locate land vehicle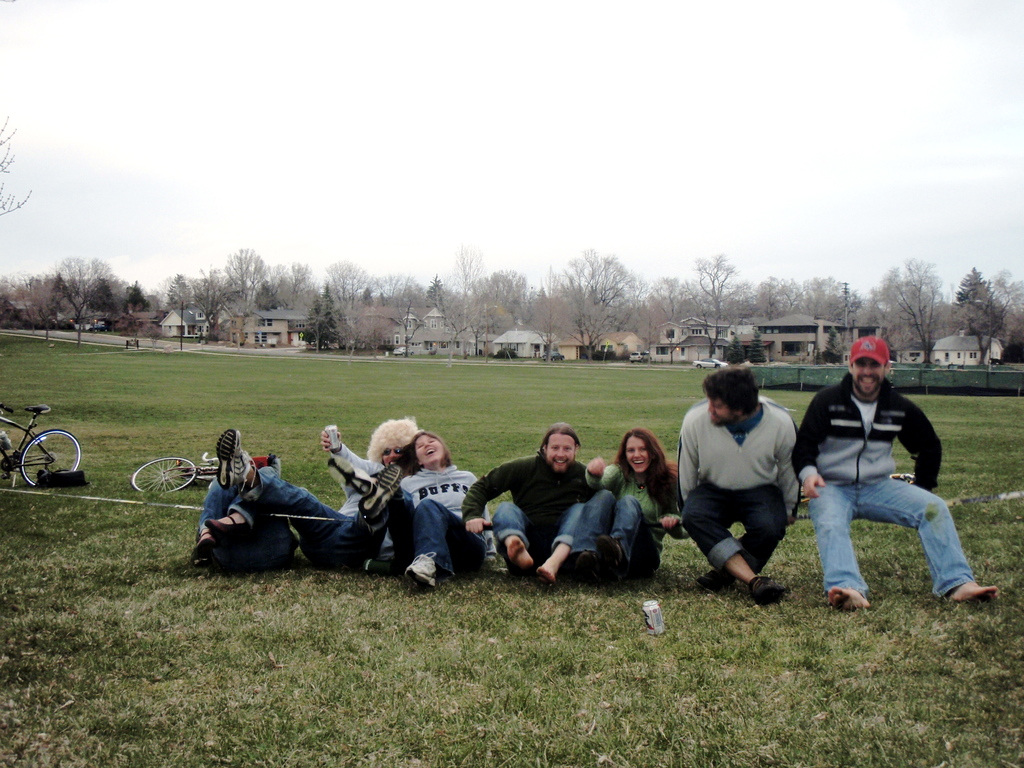
x1=1 y1=417 x2=88 y2=500
